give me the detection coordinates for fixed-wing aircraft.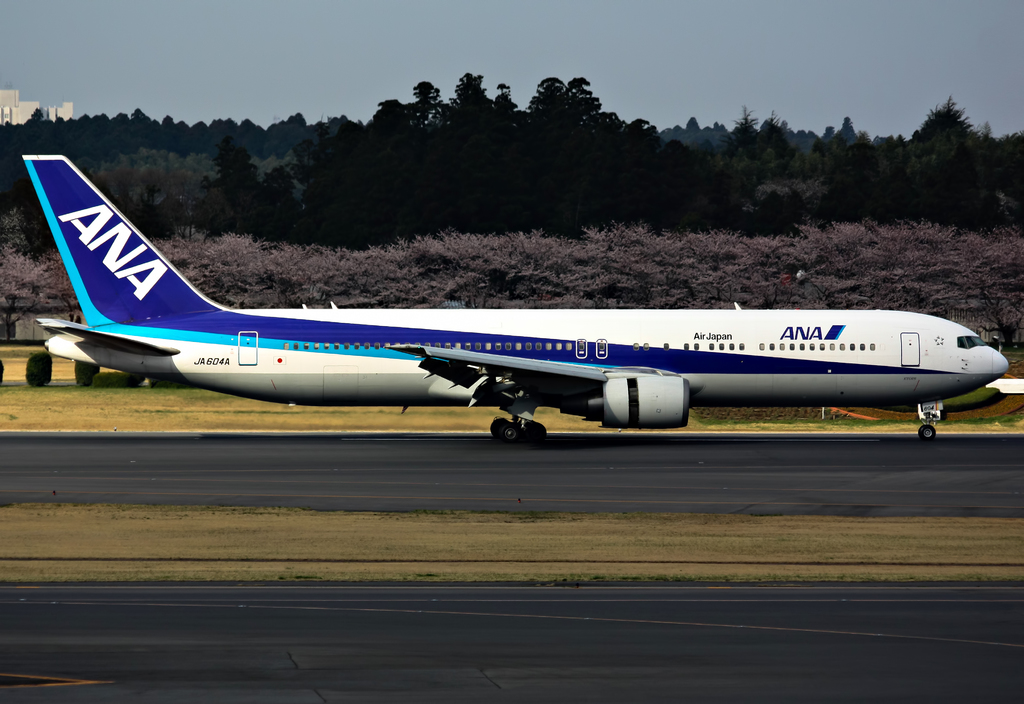
17, 154, 1010, 449.
